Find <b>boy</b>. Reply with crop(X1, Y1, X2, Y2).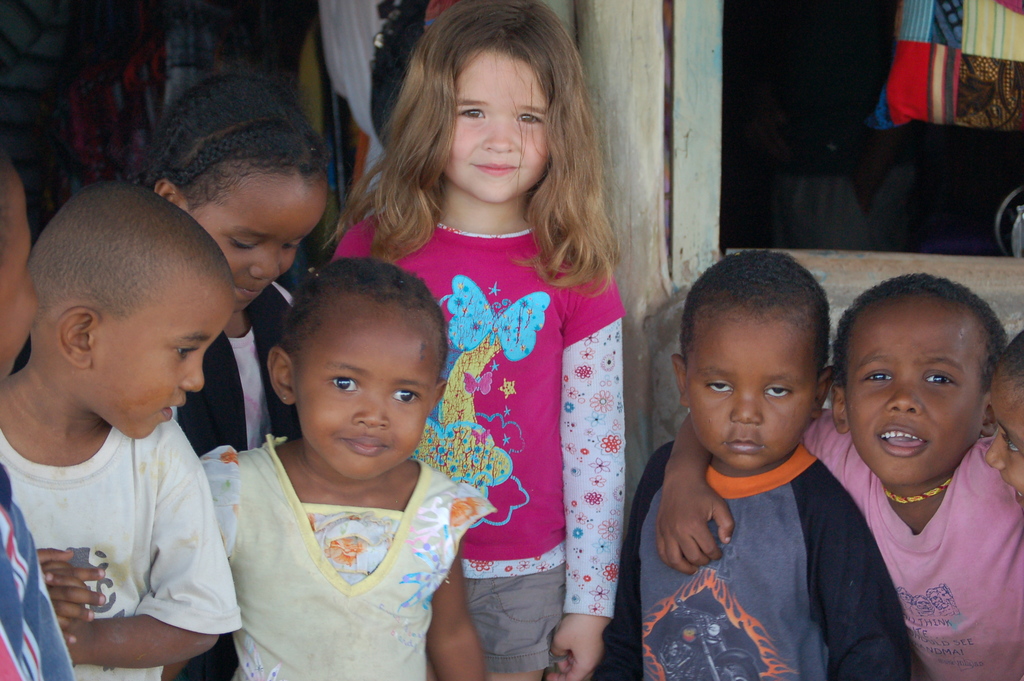
crop(0, 177, 251, 680).
